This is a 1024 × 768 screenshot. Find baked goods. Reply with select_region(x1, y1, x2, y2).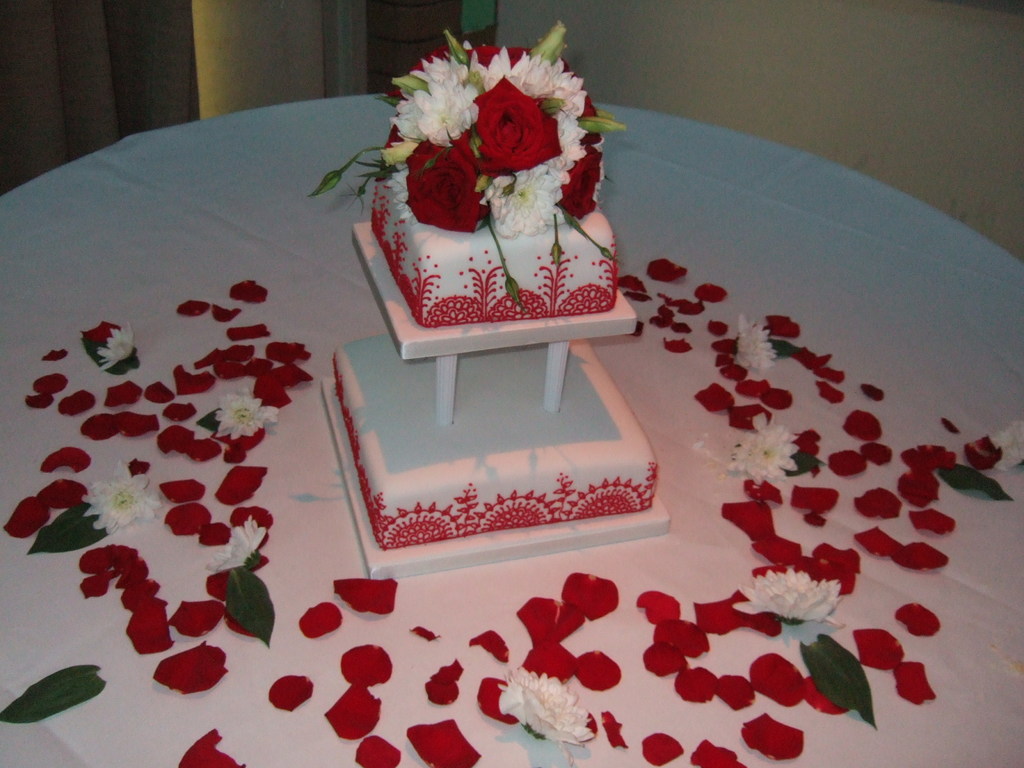
select_region(334, 157, 659, 549).
